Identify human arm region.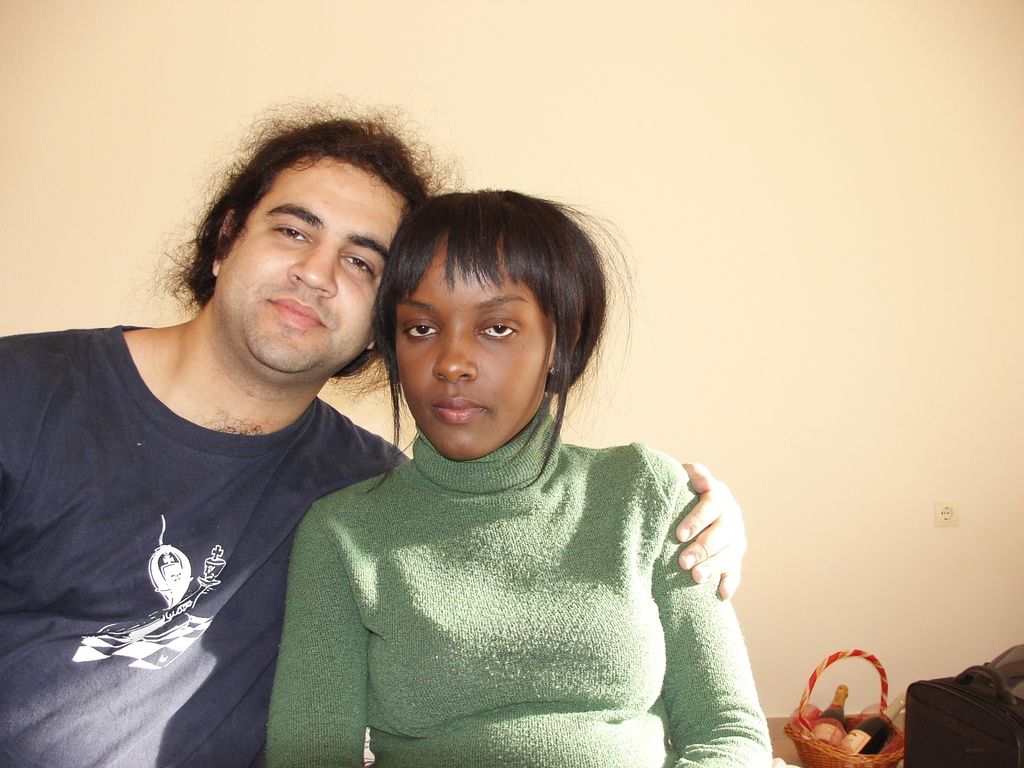
Region: bbox(260, 461, 725, 746).
